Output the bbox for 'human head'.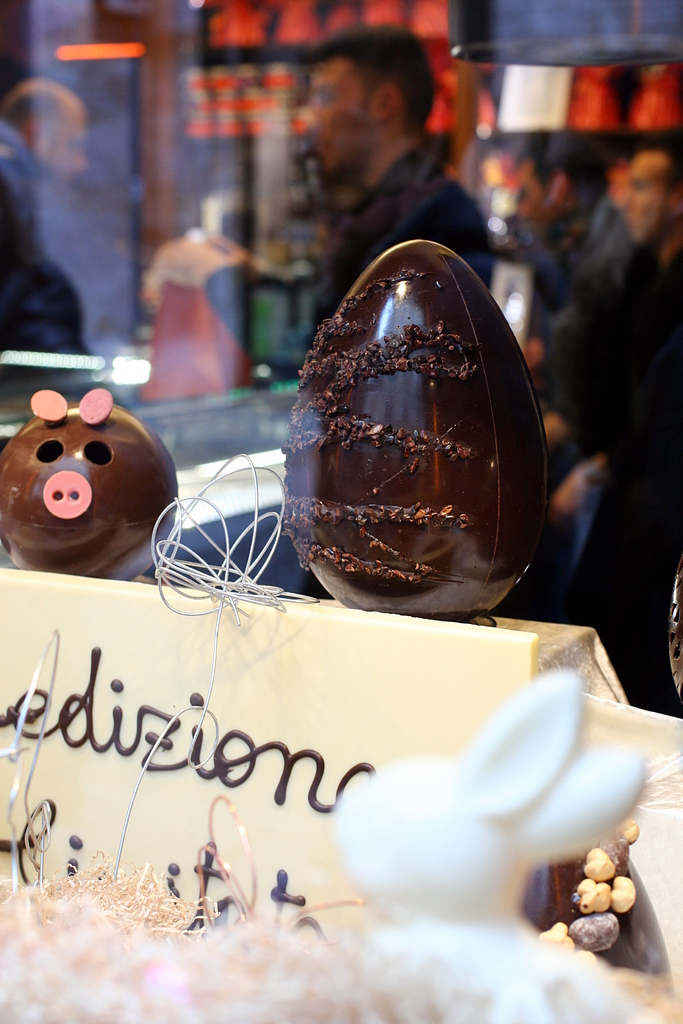
box(285, 24, 460, 154).
